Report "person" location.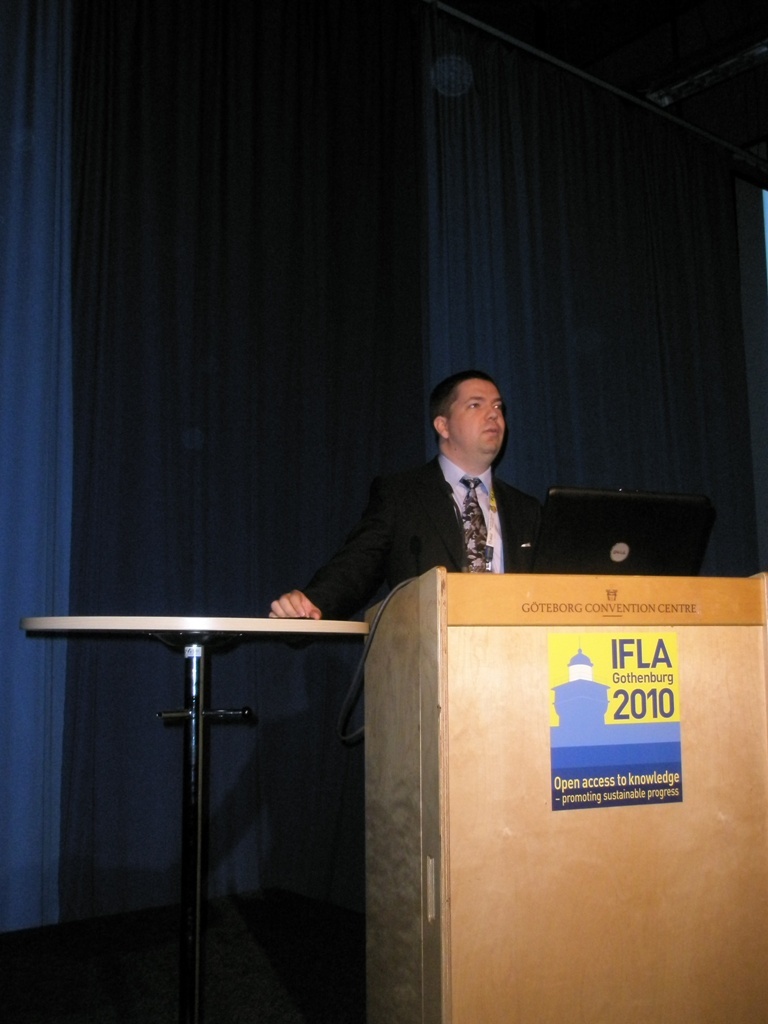
Report: [left=266, top=371, right=605, bottom=623].
